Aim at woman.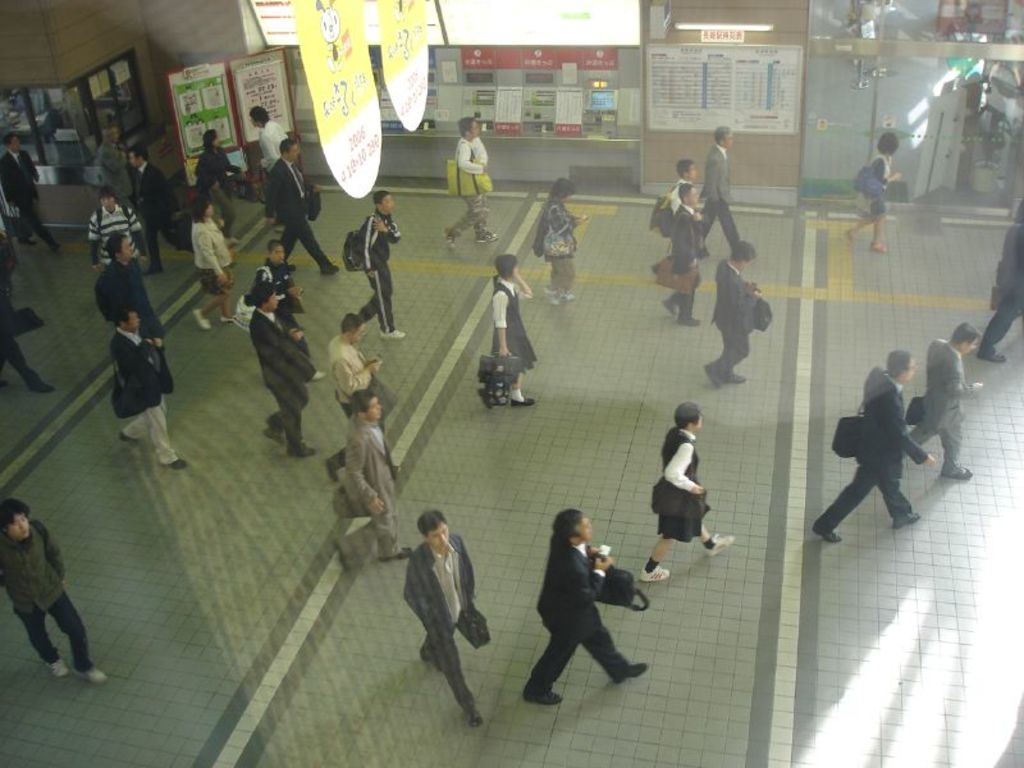
Aimed at [192, 198, 239, 330].
